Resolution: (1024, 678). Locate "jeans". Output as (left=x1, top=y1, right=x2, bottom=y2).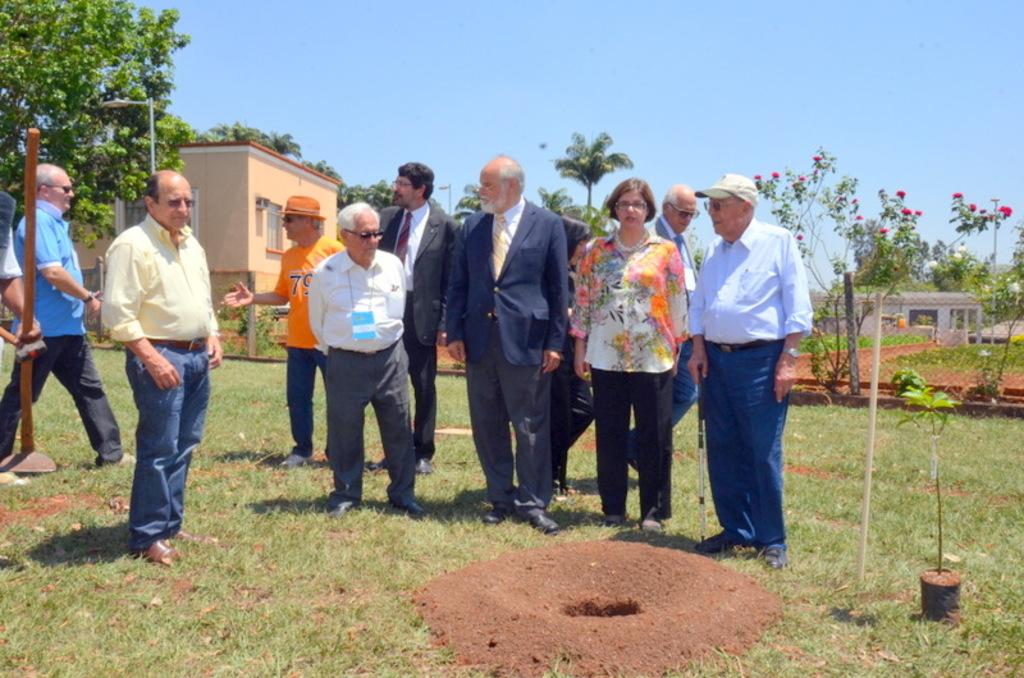
(left=285, top=348, right=326, bottom=454).
